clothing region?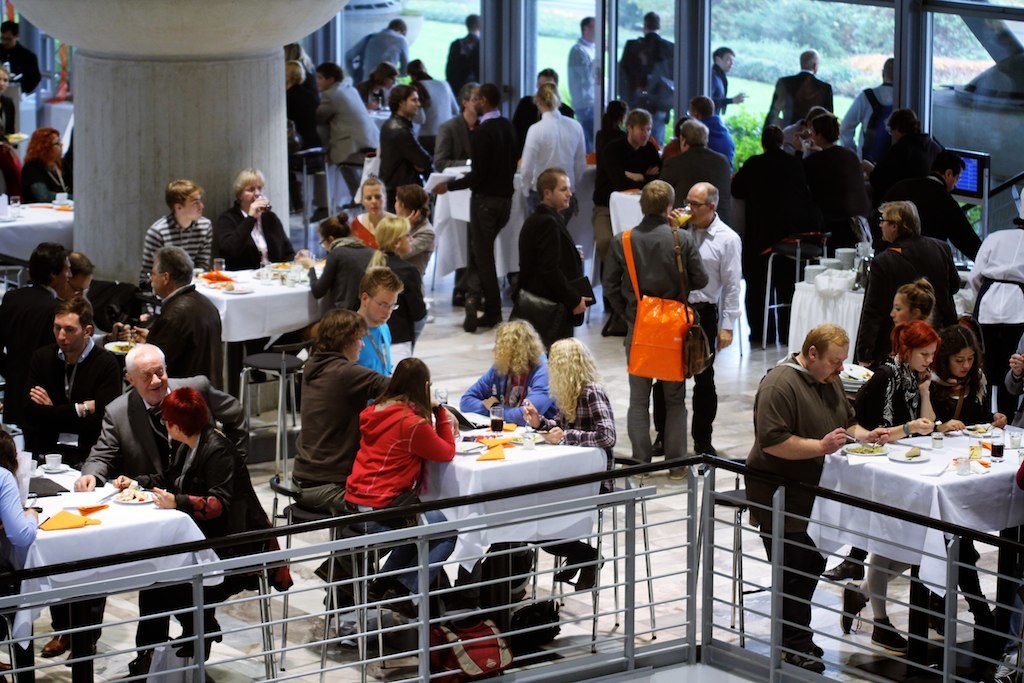
x1=567, y1=34, x2=602, y2=133
